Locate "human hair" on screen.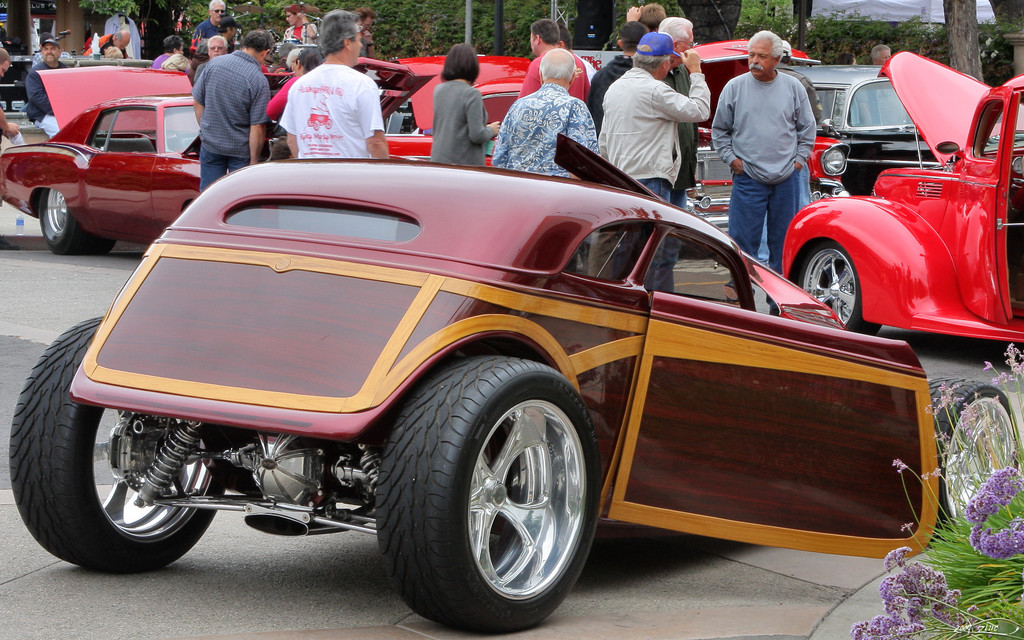
On screen at bbox=(240, 28, 275, 55).
